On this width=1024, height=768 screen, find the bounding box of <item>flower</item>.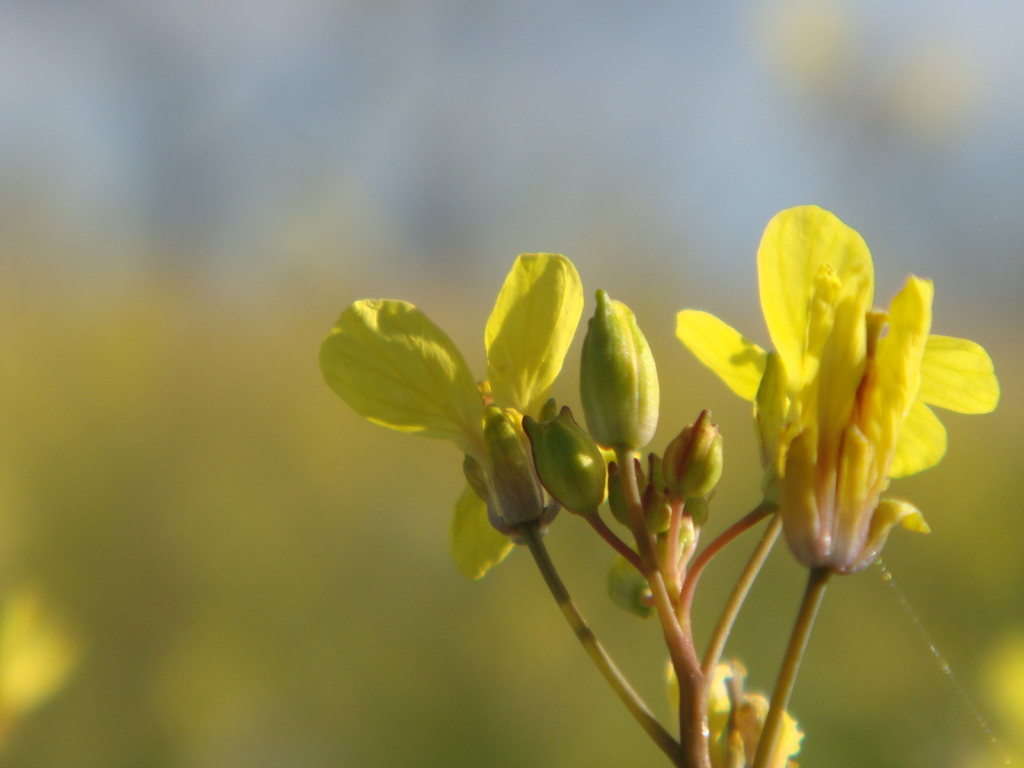
Bounding box: l=663, t=654, r=811, b=767.
